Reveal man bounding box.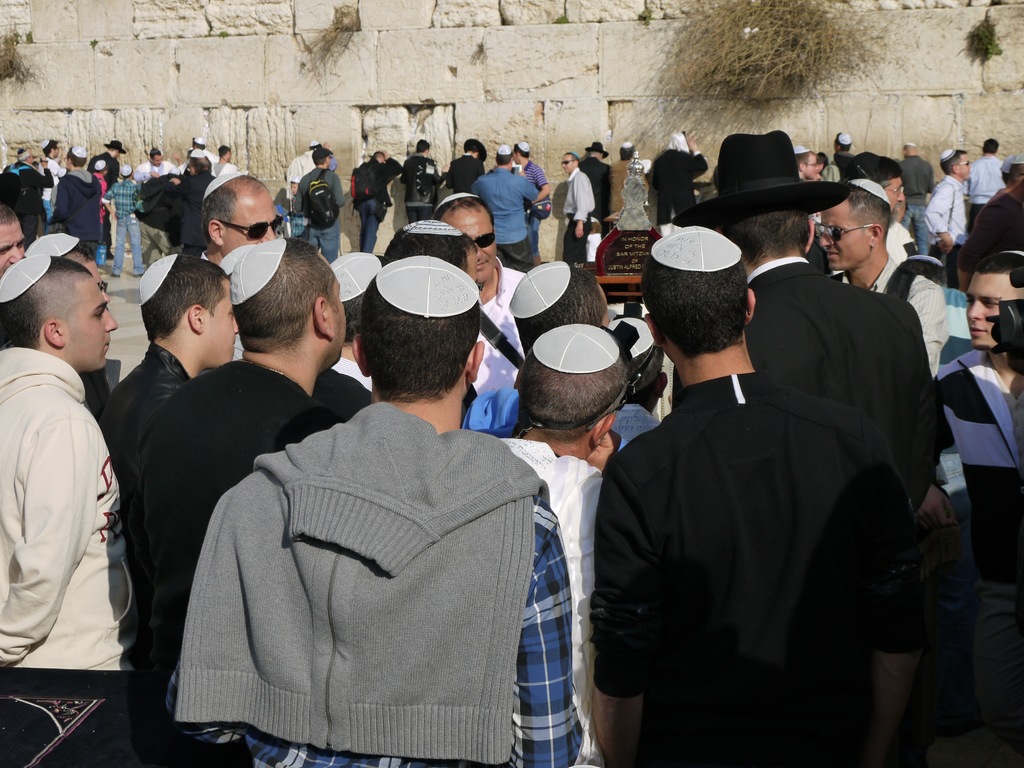
Revealed: 94 255 237 471.
